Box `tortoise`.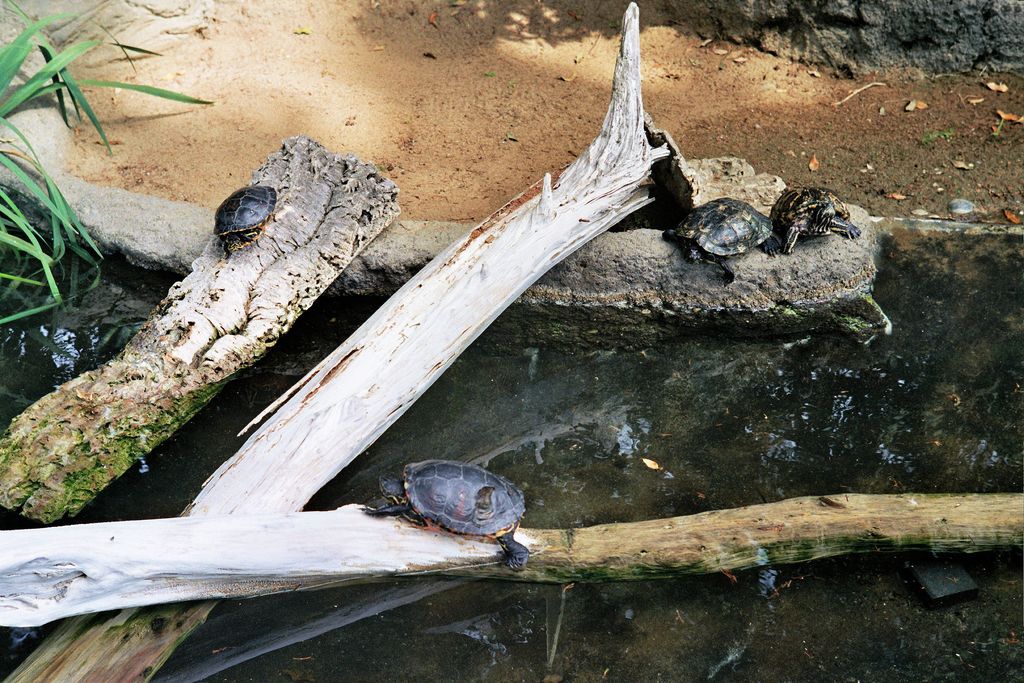
(356,458,534,579).
